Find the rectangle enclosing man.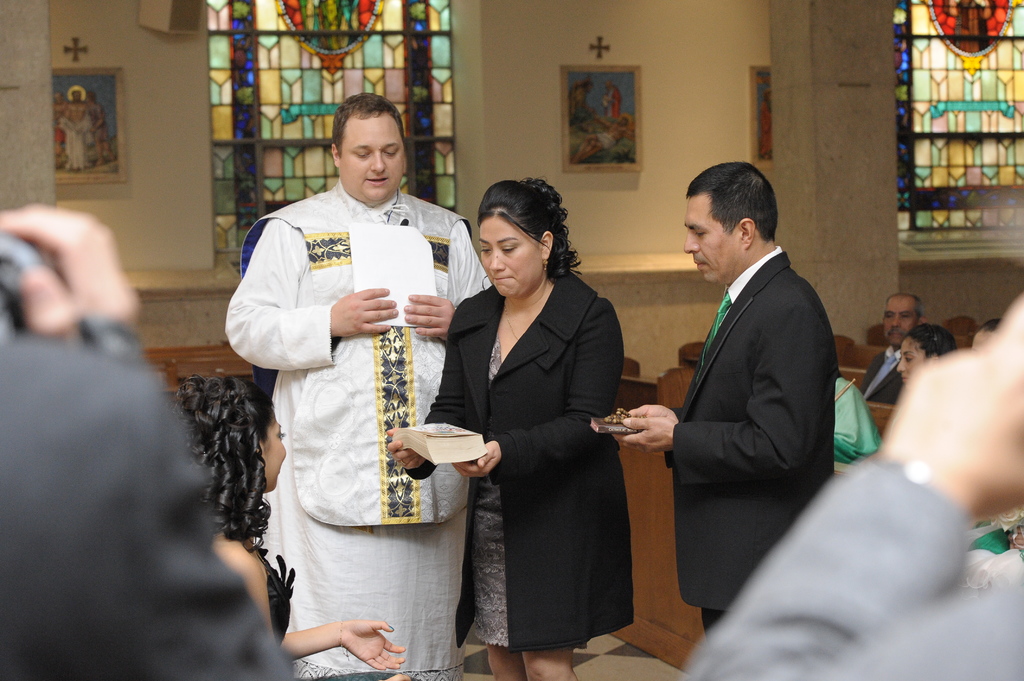
852 291 926 403.
